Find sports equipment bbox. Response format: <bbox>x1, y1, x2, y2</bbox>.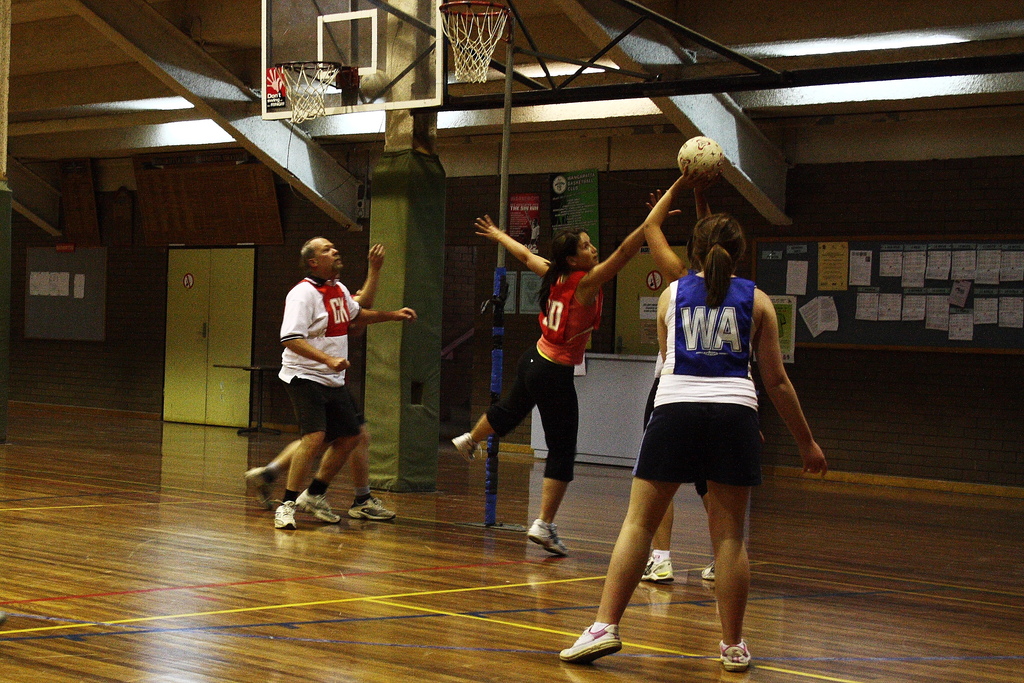
<bbox>701, 559, 715, 580</bbox>.
